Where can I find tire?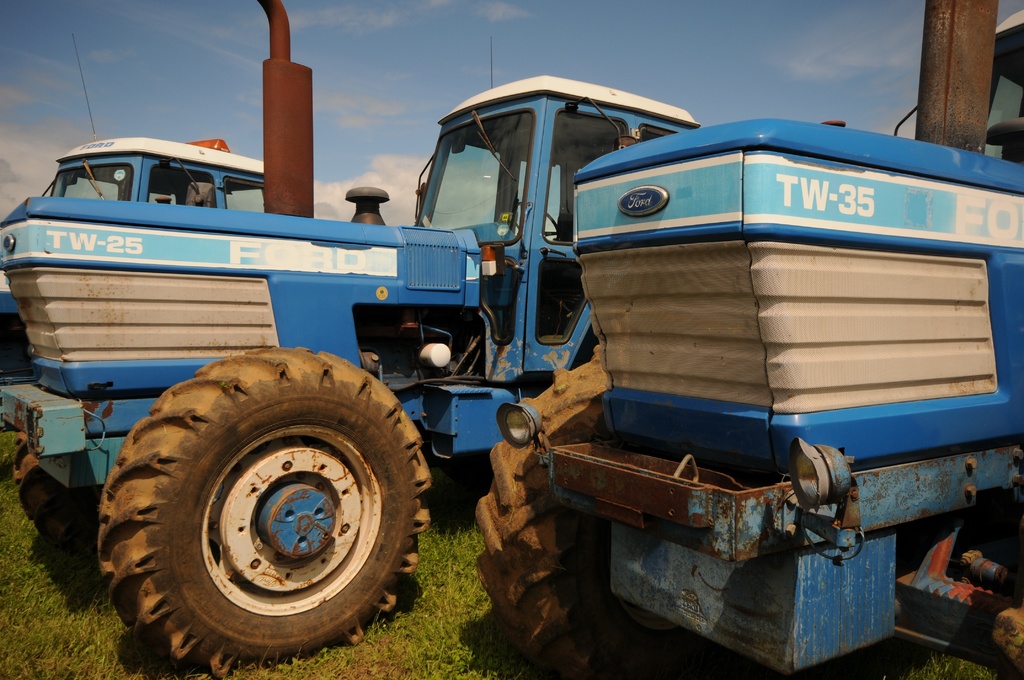
You can find it at Rect(475, 344, 614, 672).
